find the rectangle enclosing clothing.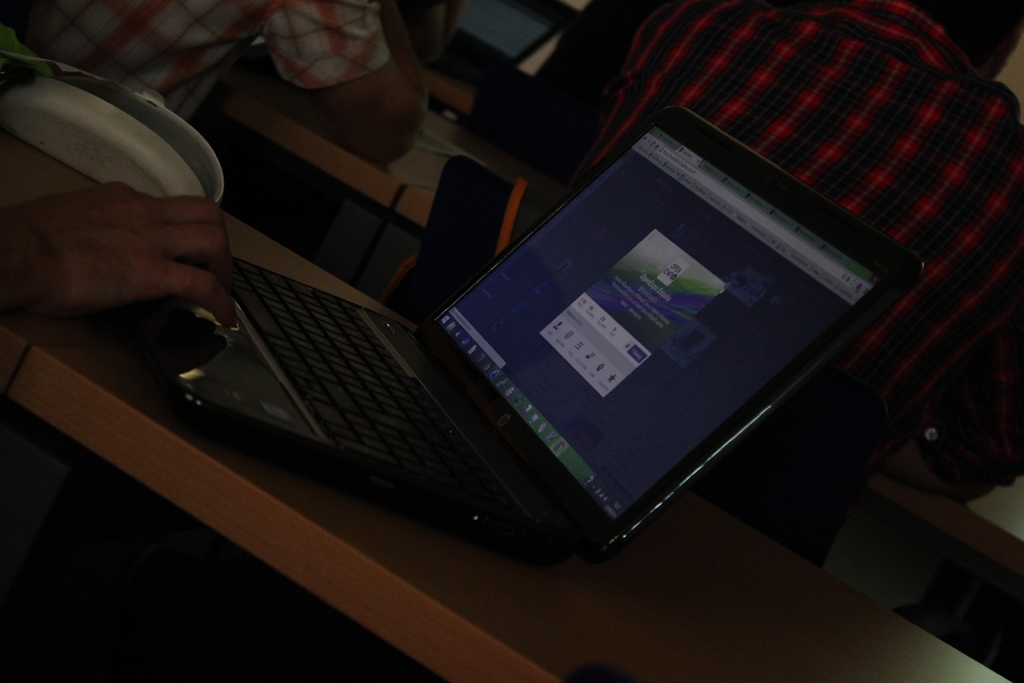
(0, 0, 396, 129).
